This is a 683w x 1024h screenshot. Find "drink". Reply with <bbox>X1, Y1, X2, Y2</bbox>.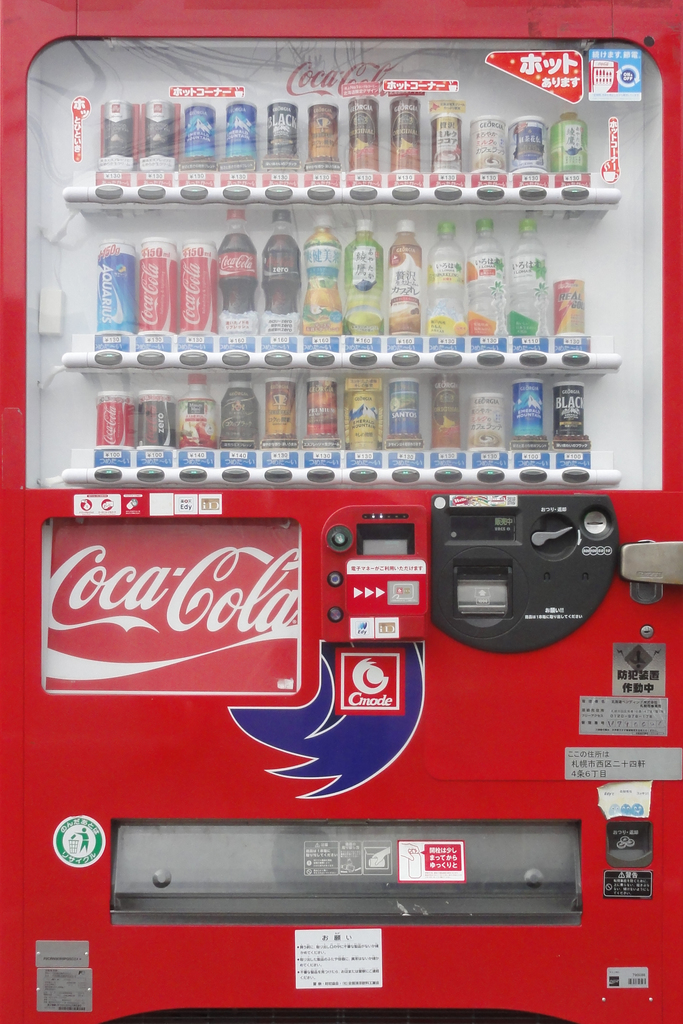
<bbox>384, 378, 422, 442</bbox>.
